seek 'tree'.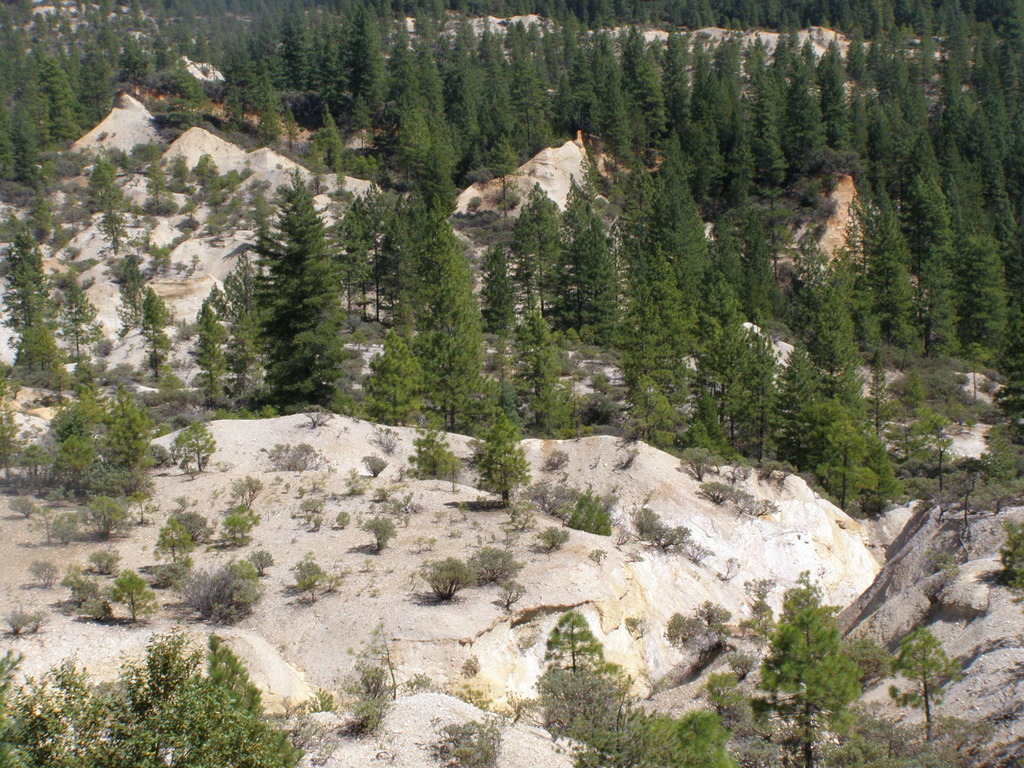
(left=883, top=627, right=953, bottom=742).
